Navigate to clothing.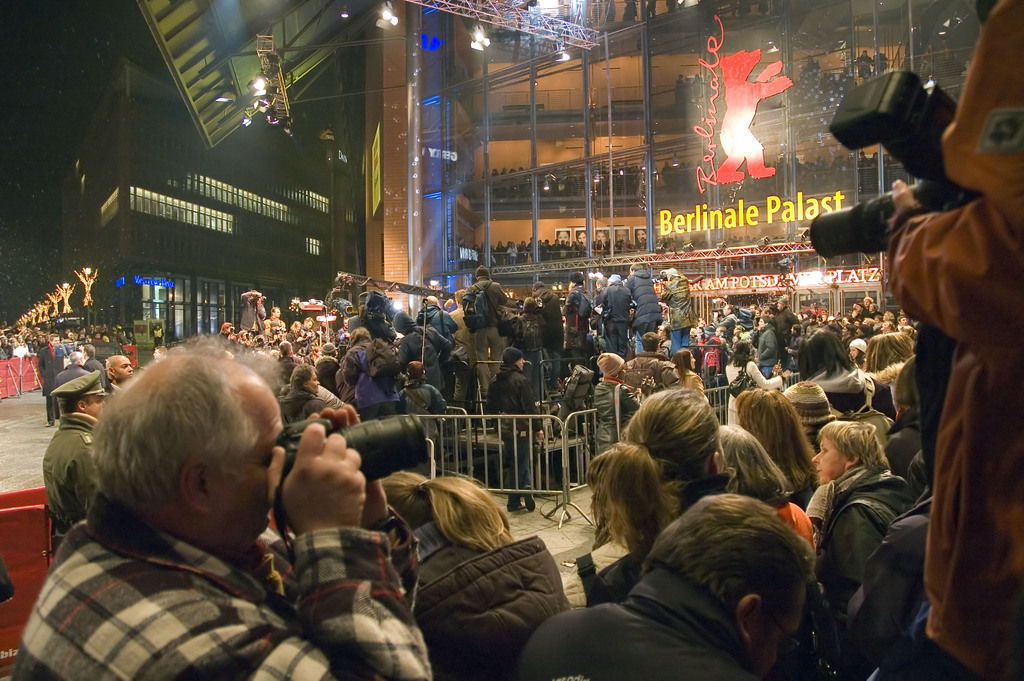
Navigation target: (left=57, top=368, right=91, bottom=384).
